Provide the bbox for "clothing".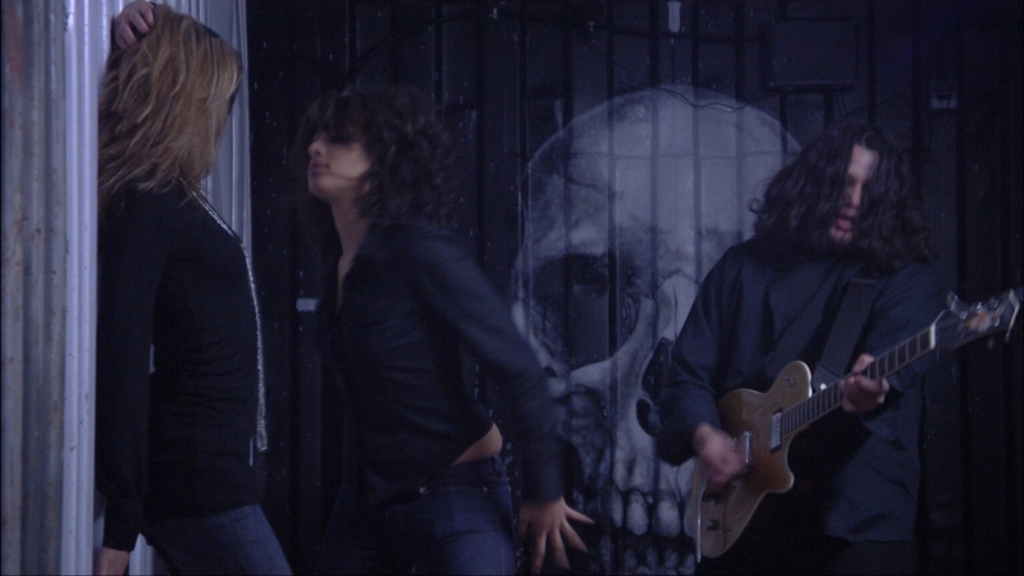
rect(678, 172, 984, 561).
